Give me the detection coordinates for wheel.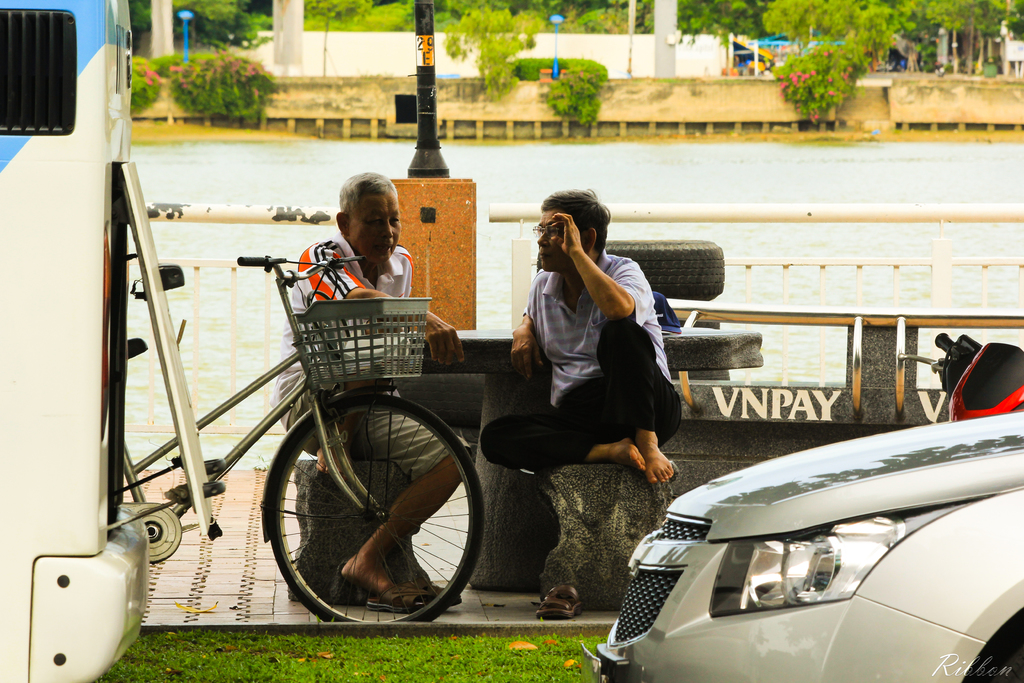
rect(988, 649, 1023, 682).
